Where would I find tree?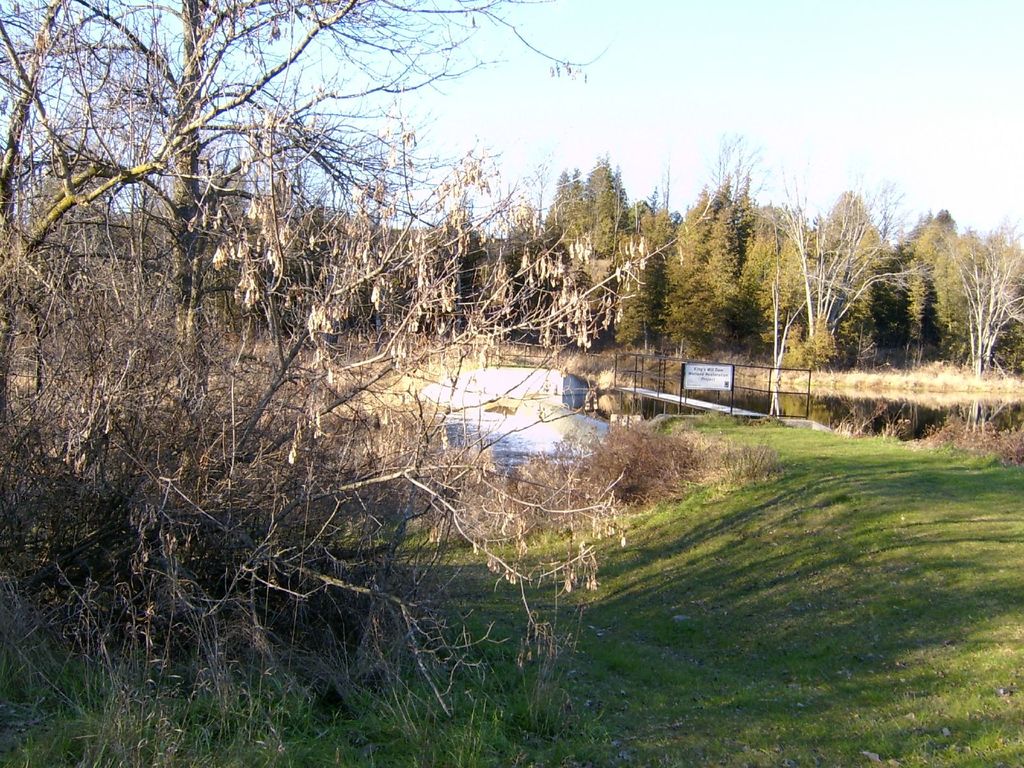
At [0,0,655,763].
